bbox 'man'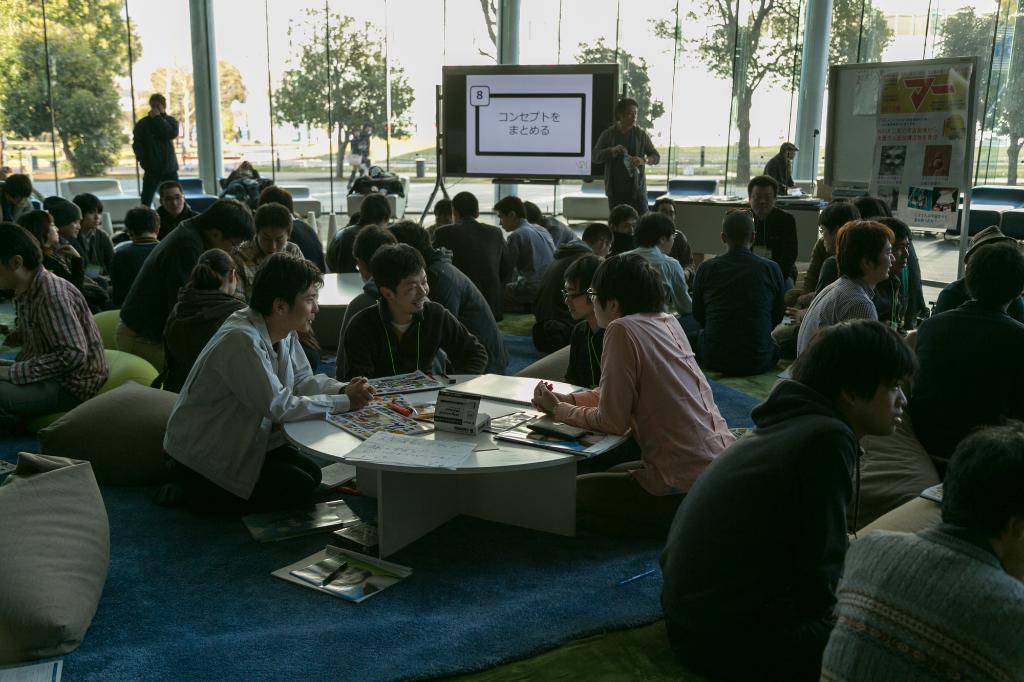
493 194 557 312
